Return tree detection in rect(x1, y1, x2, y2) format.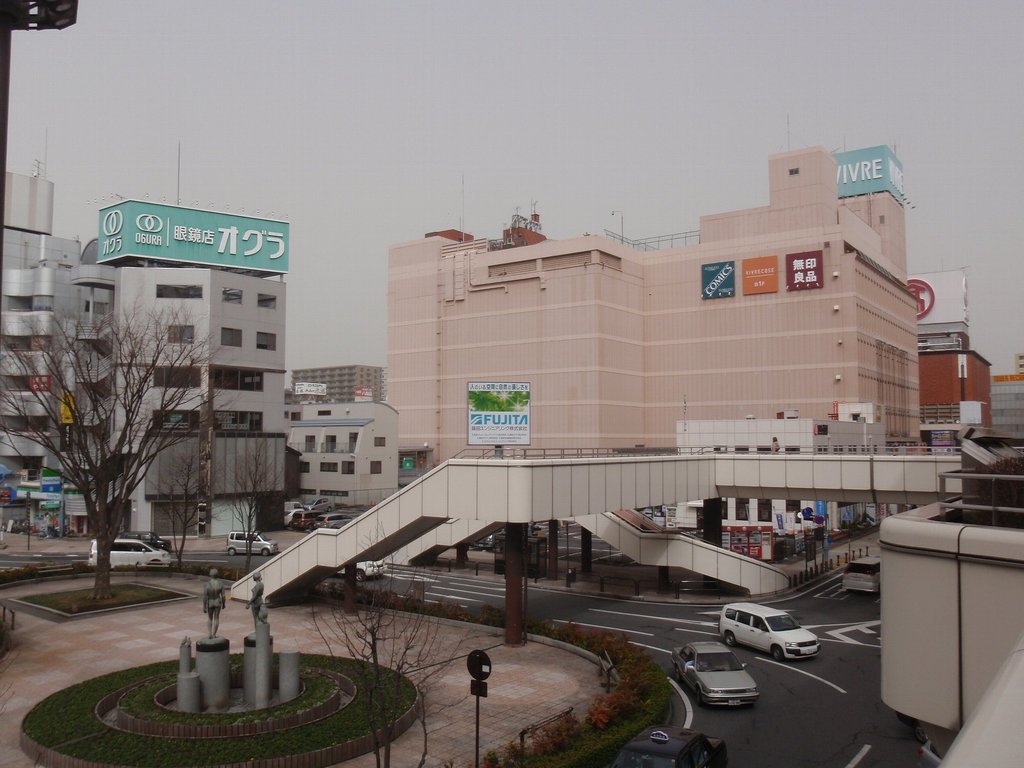
rect(0, 306, 230, 596).
